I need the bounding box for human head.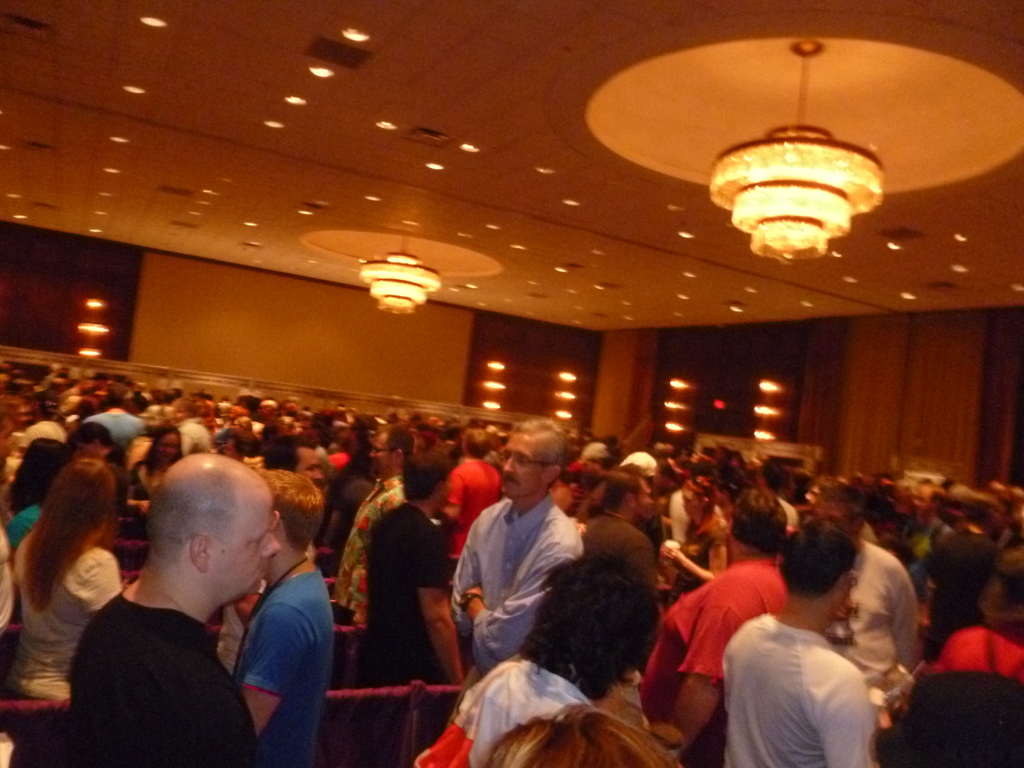
Here it is: 536, 557, 659, 685.
